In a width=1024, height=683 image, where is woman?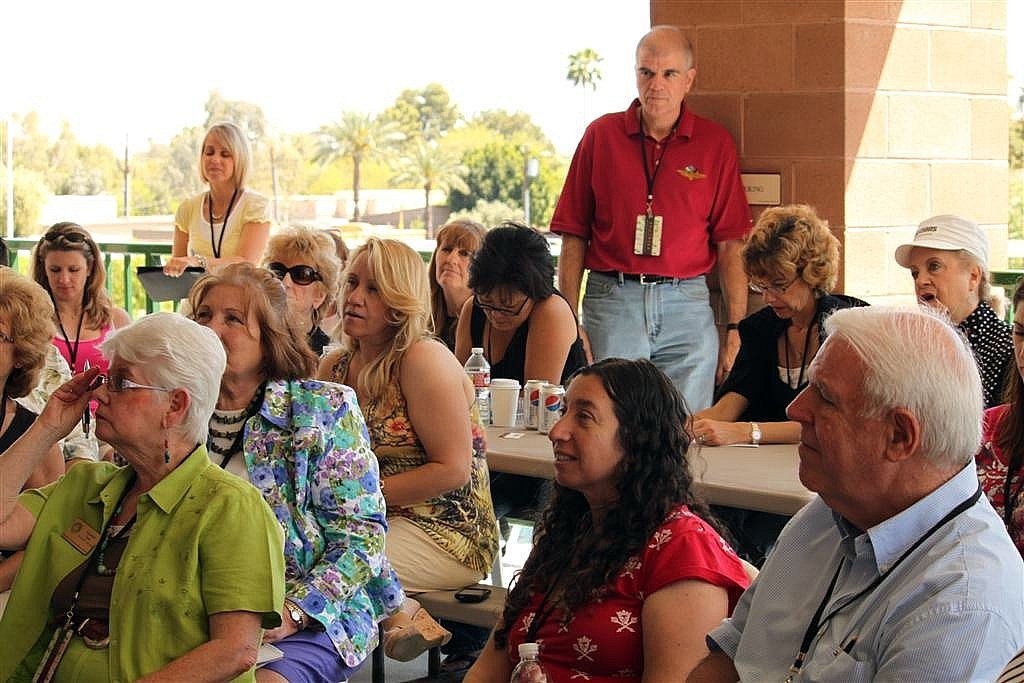
rect(889, 219, 1010, 413).
